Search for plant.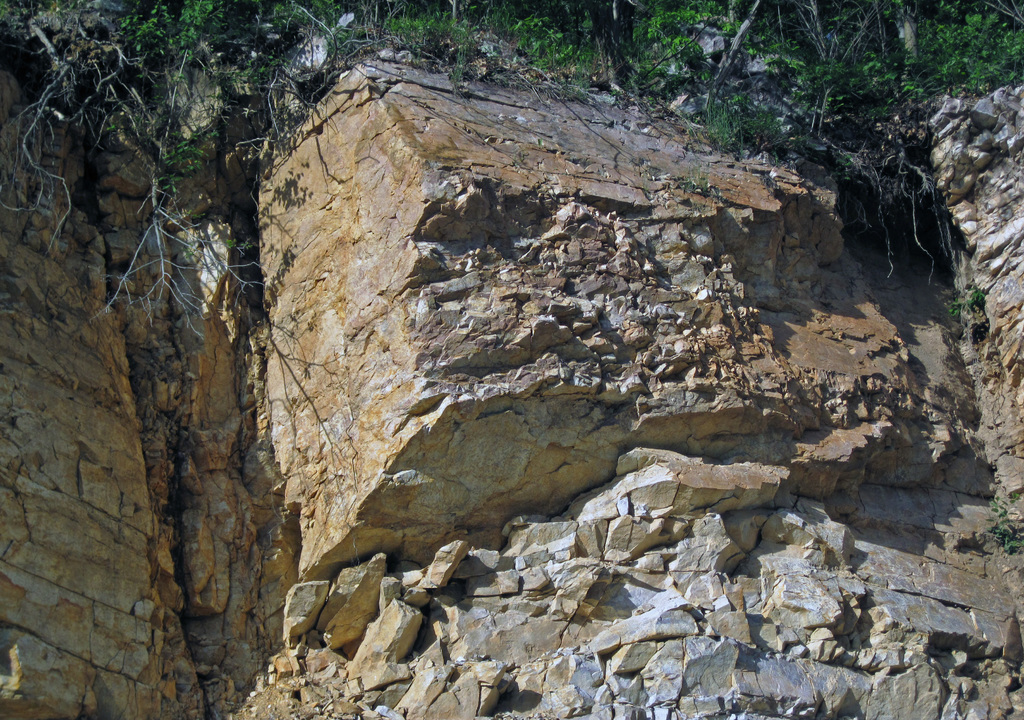
Found at {"left": 678, "top": 153, "right": 716, "bottom": 194}.
